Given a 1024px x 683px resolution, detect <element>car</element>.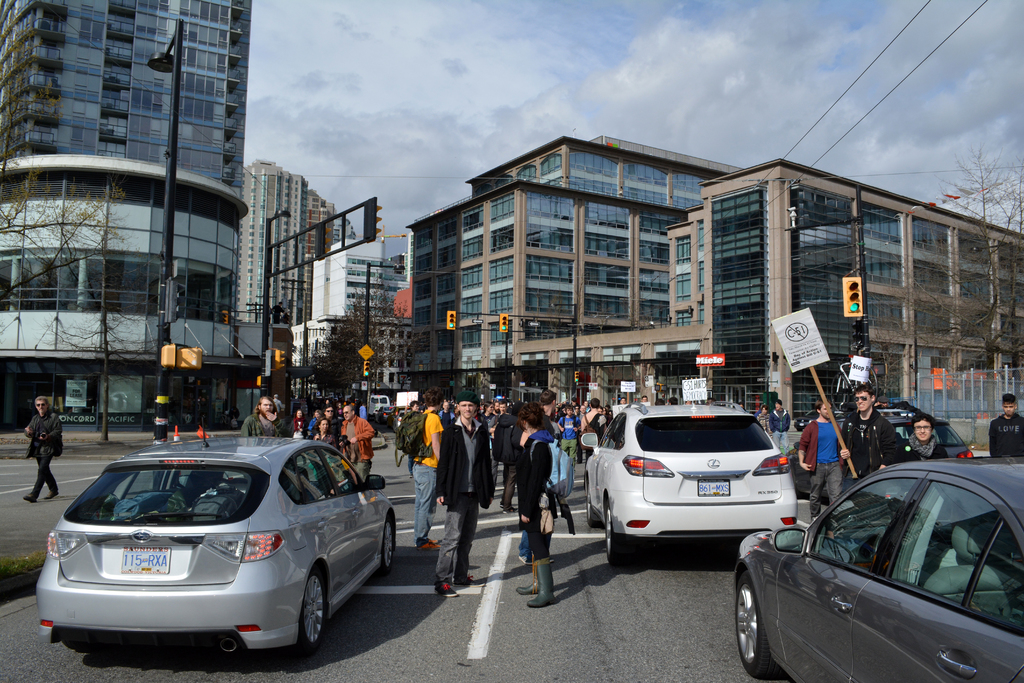
bbox(733, 457, 1023, 682).
